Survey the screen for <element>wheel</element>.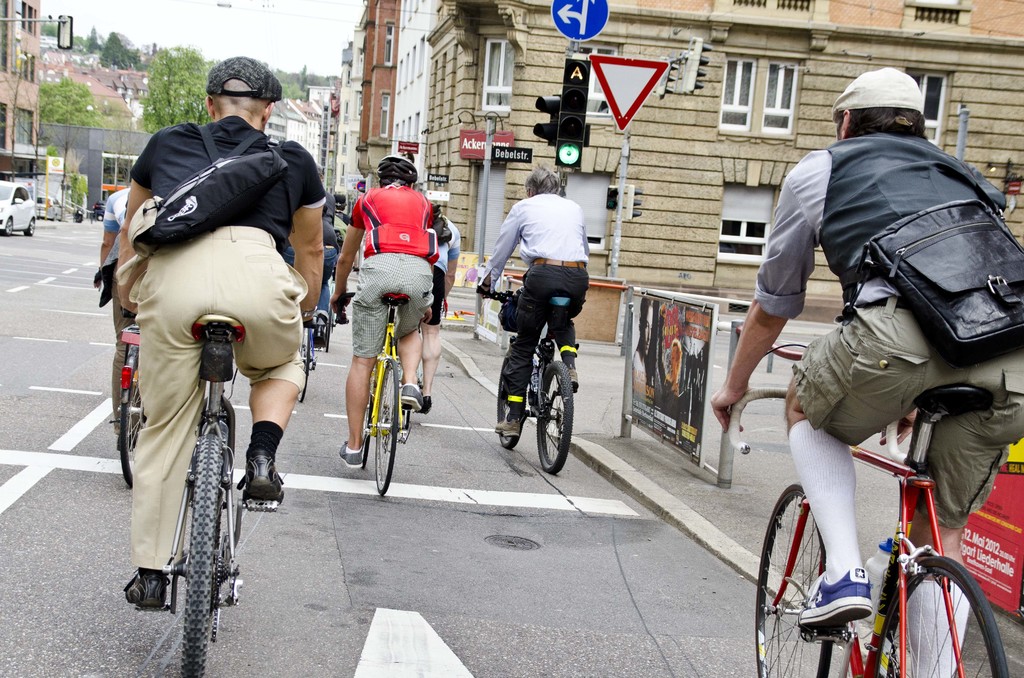
Survey found: bbox=(372, 360, 394, 502).
